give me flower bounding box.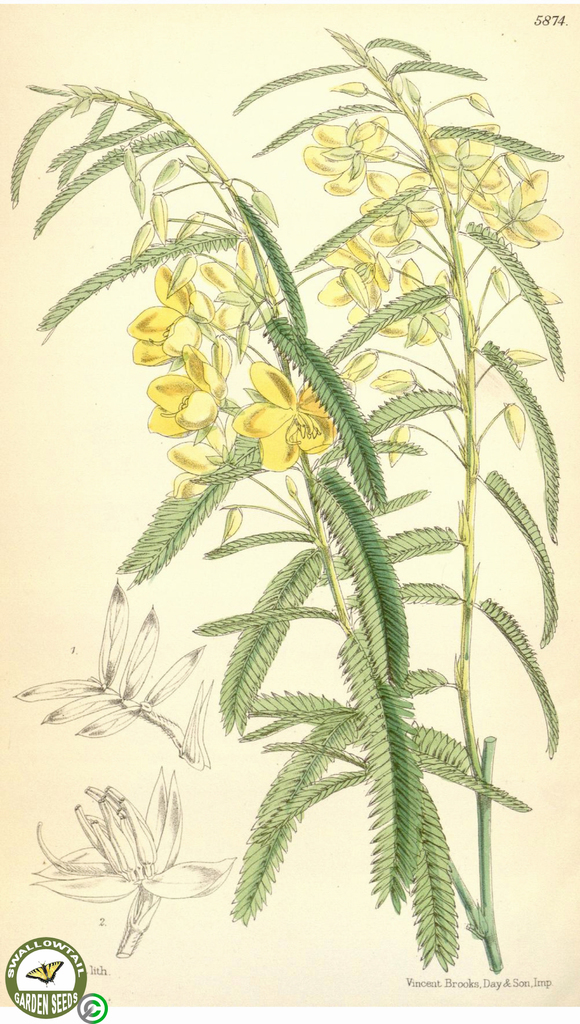
x1=423 y1=118 x2=513 y2=209.
